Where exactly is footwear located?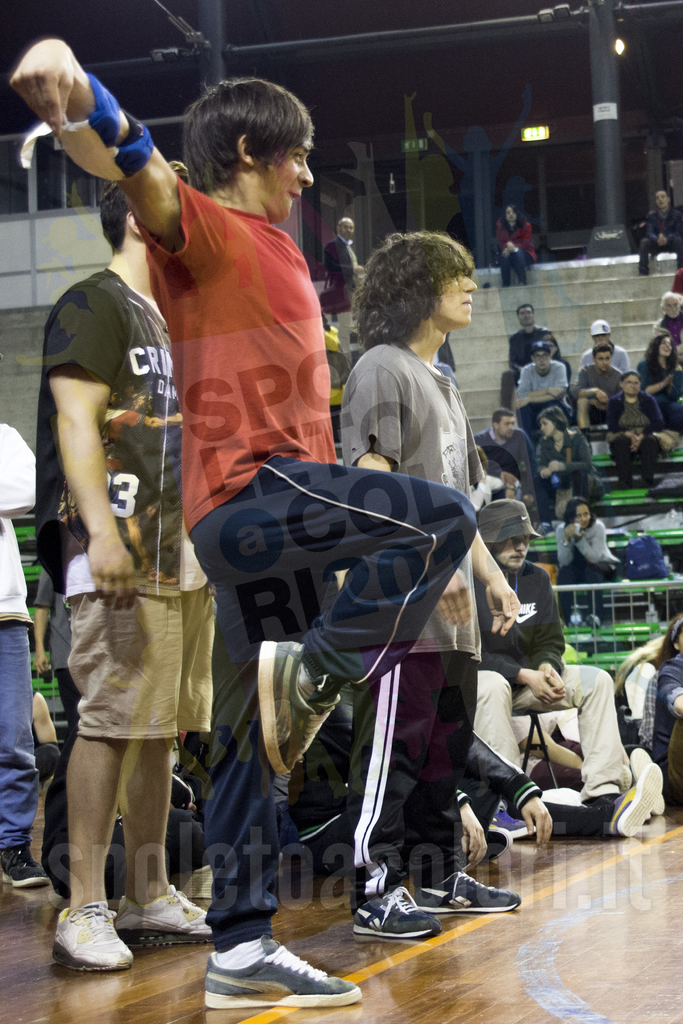
Its bounding box is region(609, 760, 666, 835).
